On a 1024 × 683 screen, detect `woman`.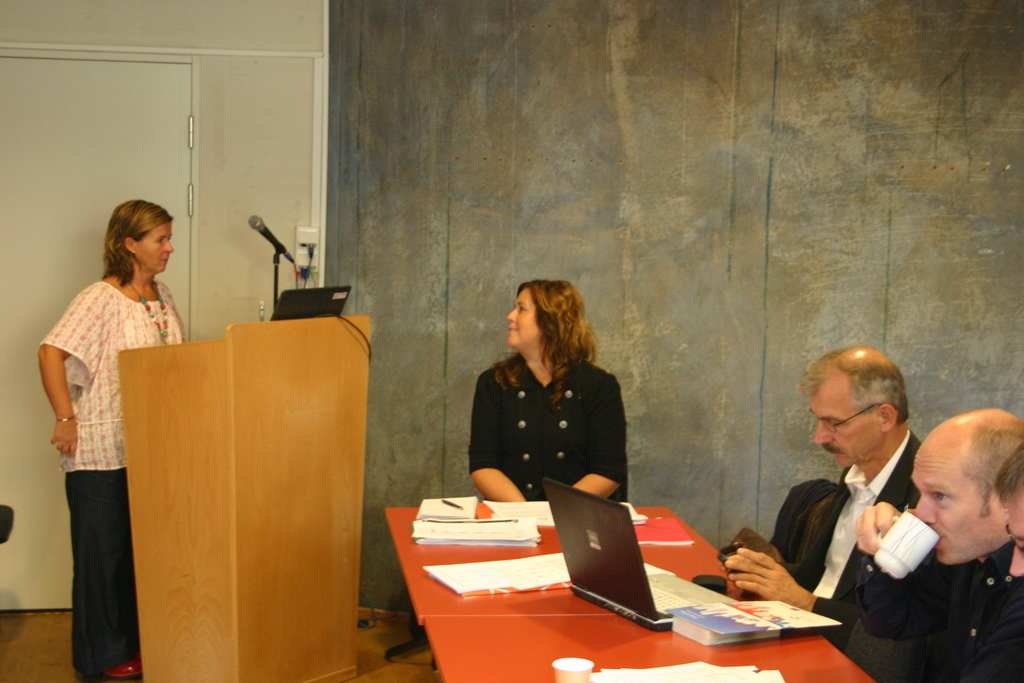
Rect(468, 278, 629, 504).
